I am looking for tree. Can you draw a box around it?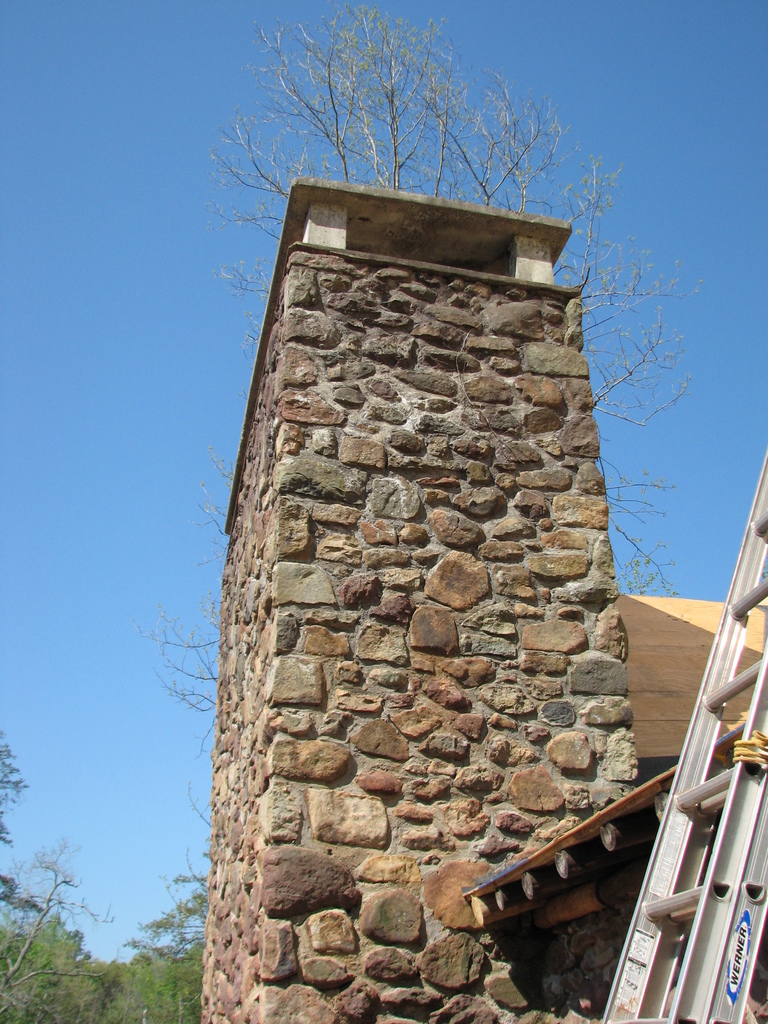
Sure, the bounding box is (9, 910, 117, 1019).
